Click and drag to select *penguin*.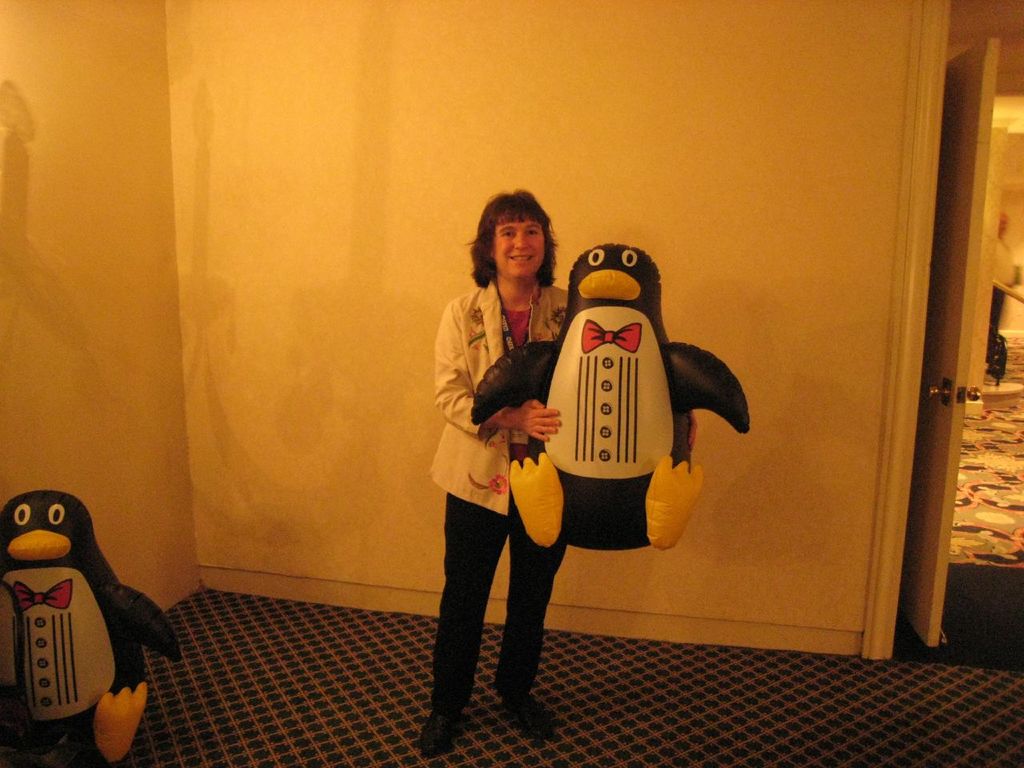
Selection: rect(0, 490, 182, 766).
